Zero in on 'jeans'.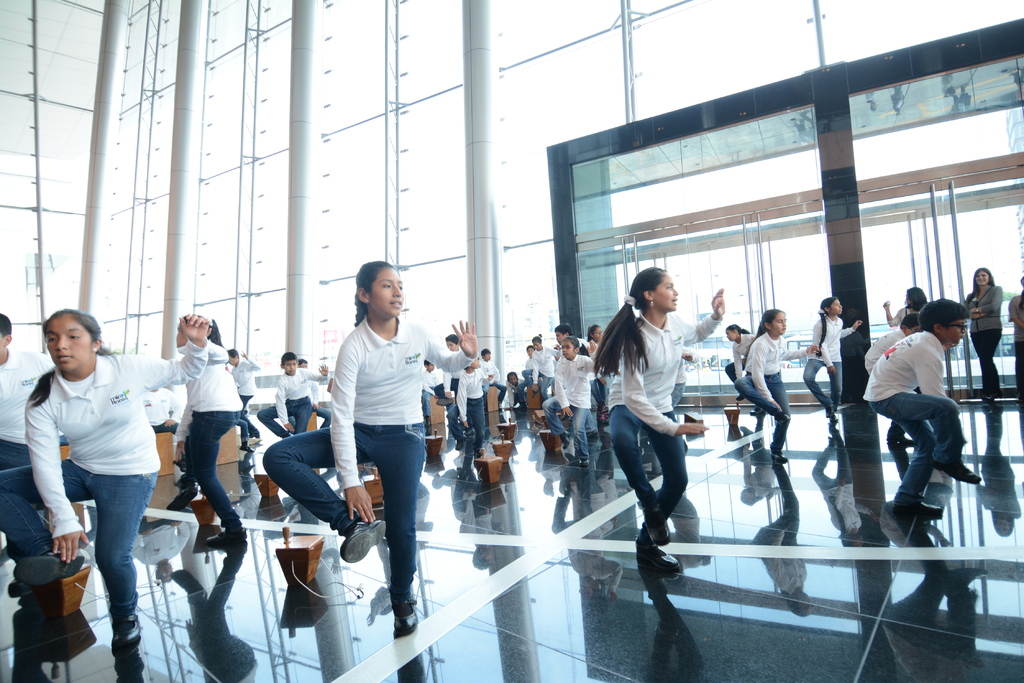
Zeroed in: {"x1": 870, "y1": 390, "x2": 968, "y2": 504}.
